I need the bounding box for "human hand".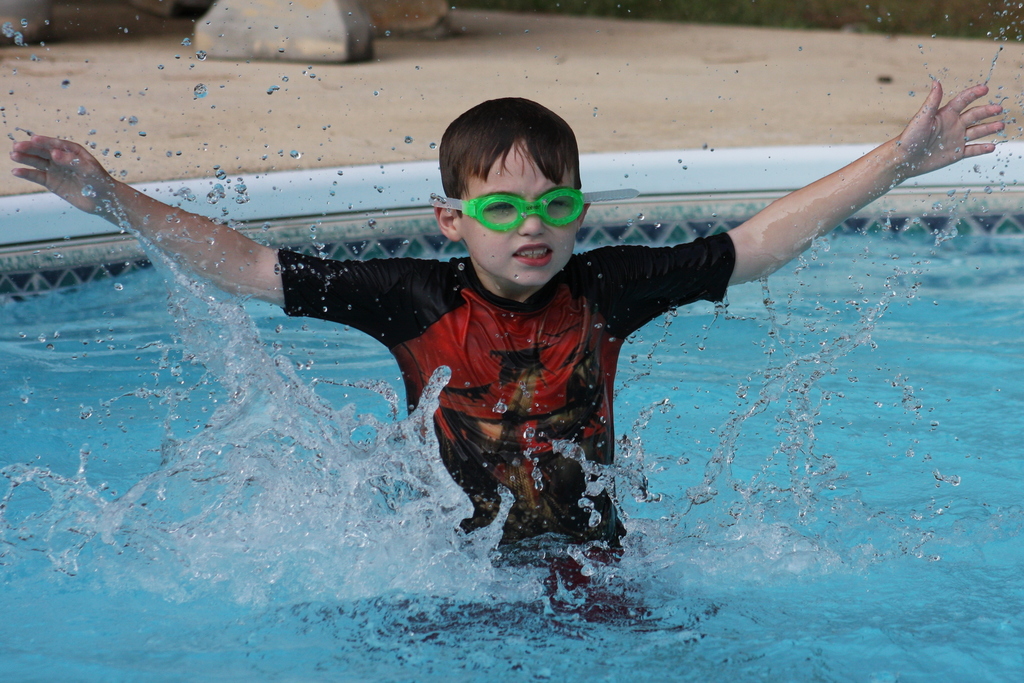
Here it is: locate(10, 130, 120, 214).
